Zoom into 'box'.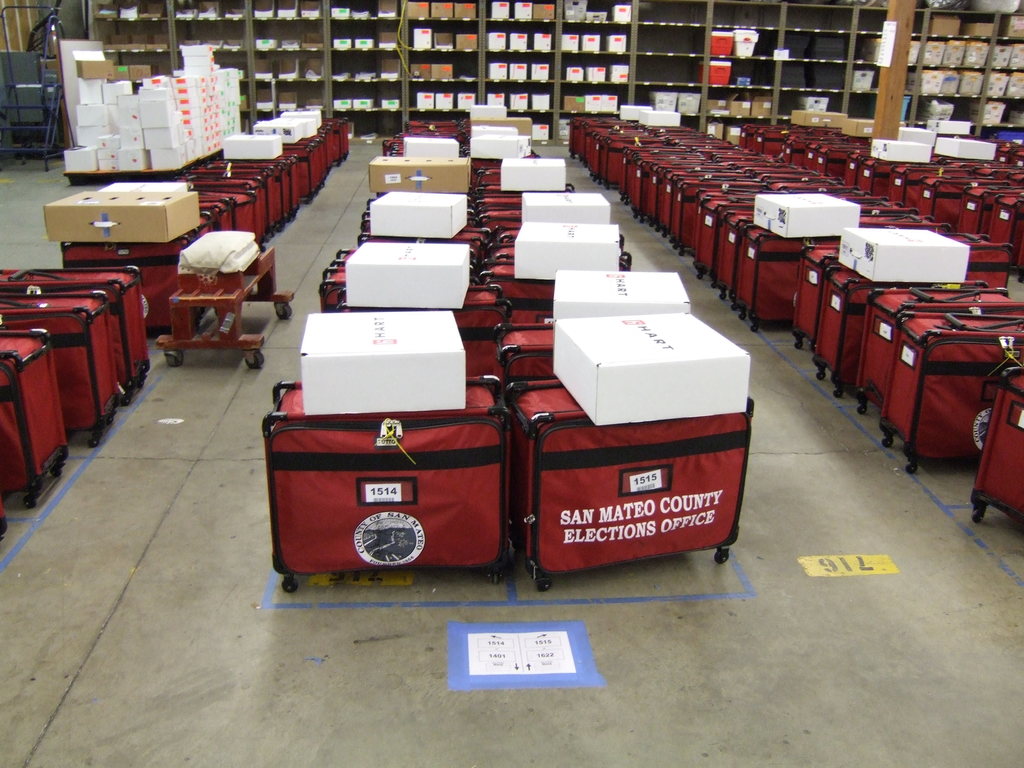
Zoom target: crop(282, 104, 320, 140).
